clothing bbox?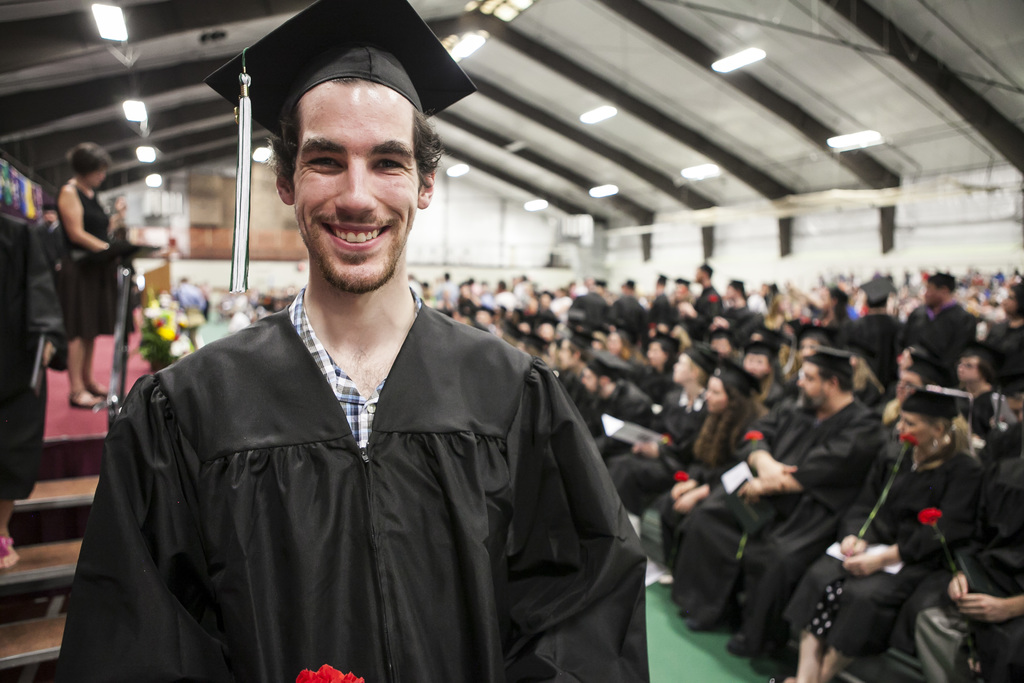
x1=51 y1=183 x2=125 y2=340
